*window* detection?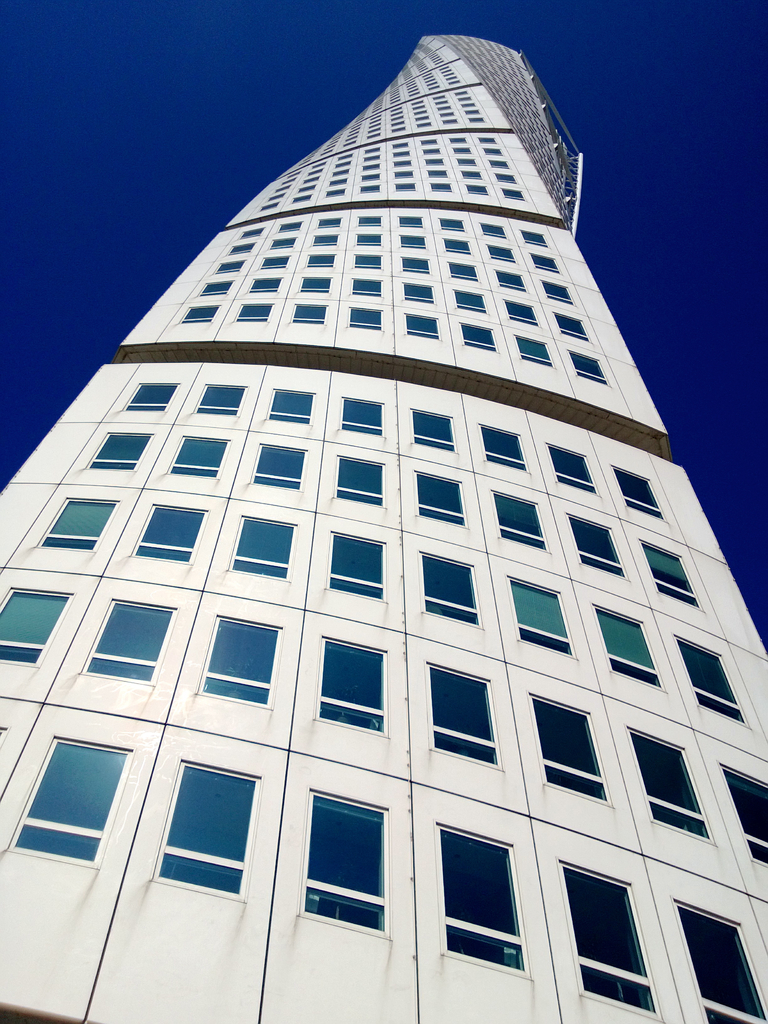
bbox=[492, 492, 546, 550]
